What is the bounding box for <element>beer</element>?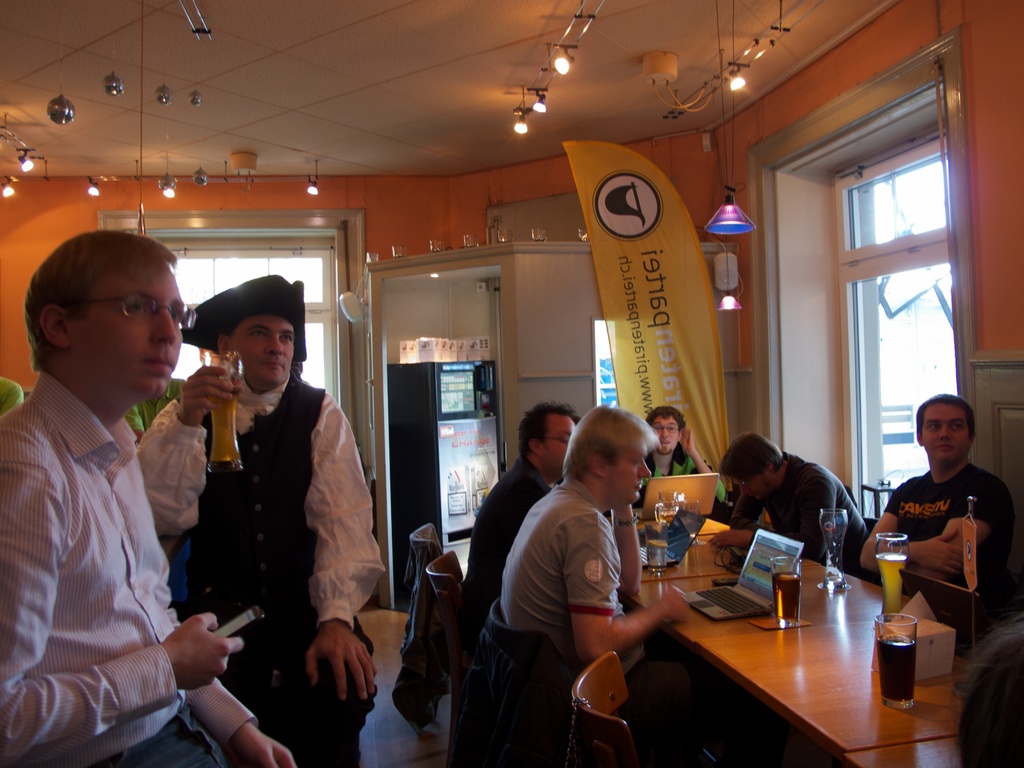
(left=871, top=611, right=928, bottom=716).
